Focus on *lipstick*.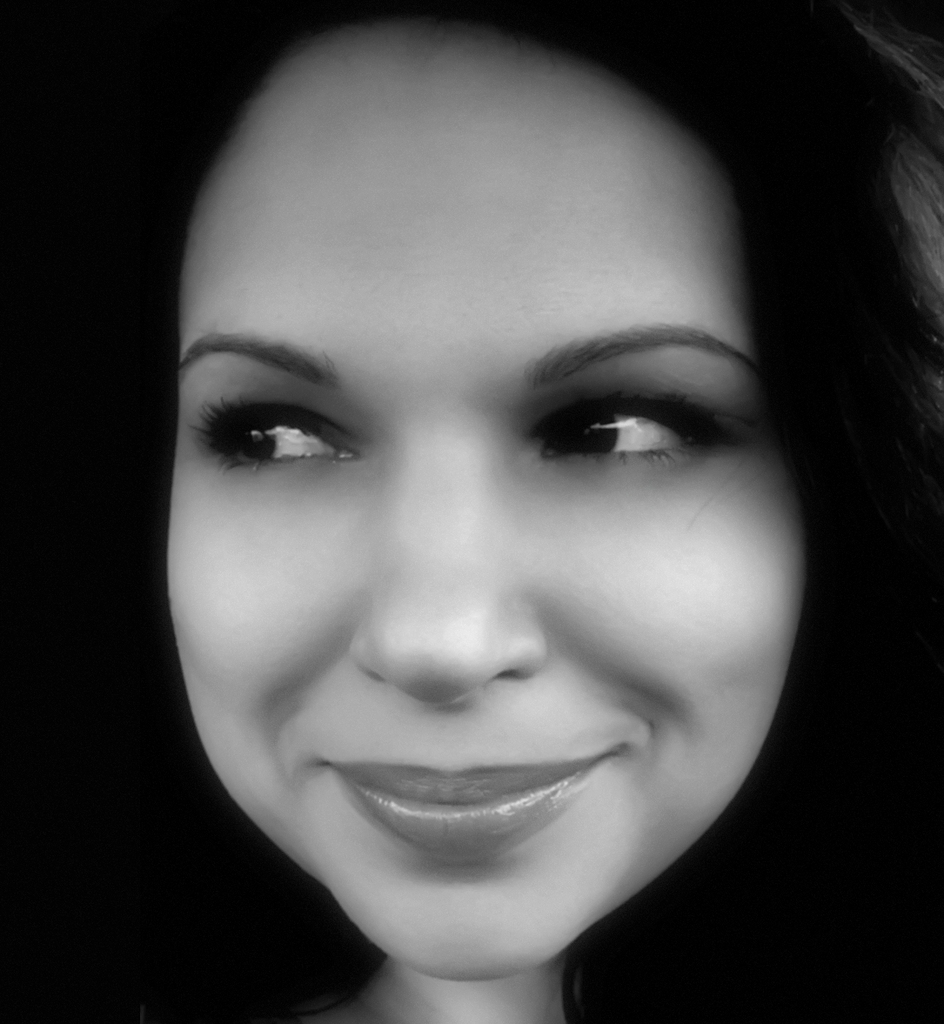
Focused at [325, 753, 620, 857].
